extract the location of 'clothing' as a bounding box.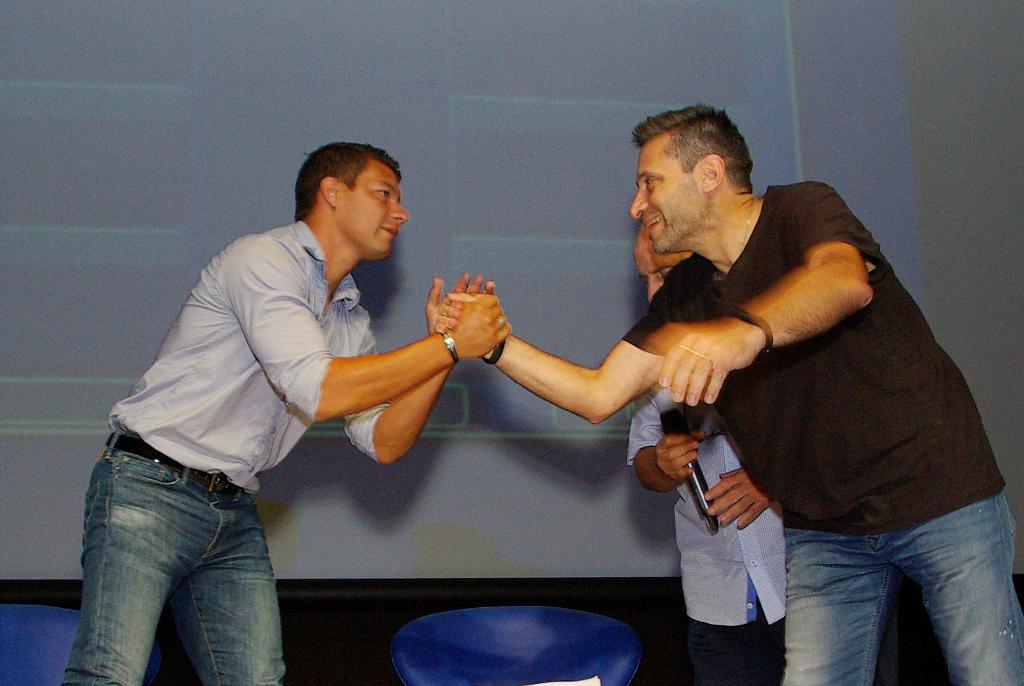
pyautogui.locateOnScreen(618, 181, 1023, 685).
